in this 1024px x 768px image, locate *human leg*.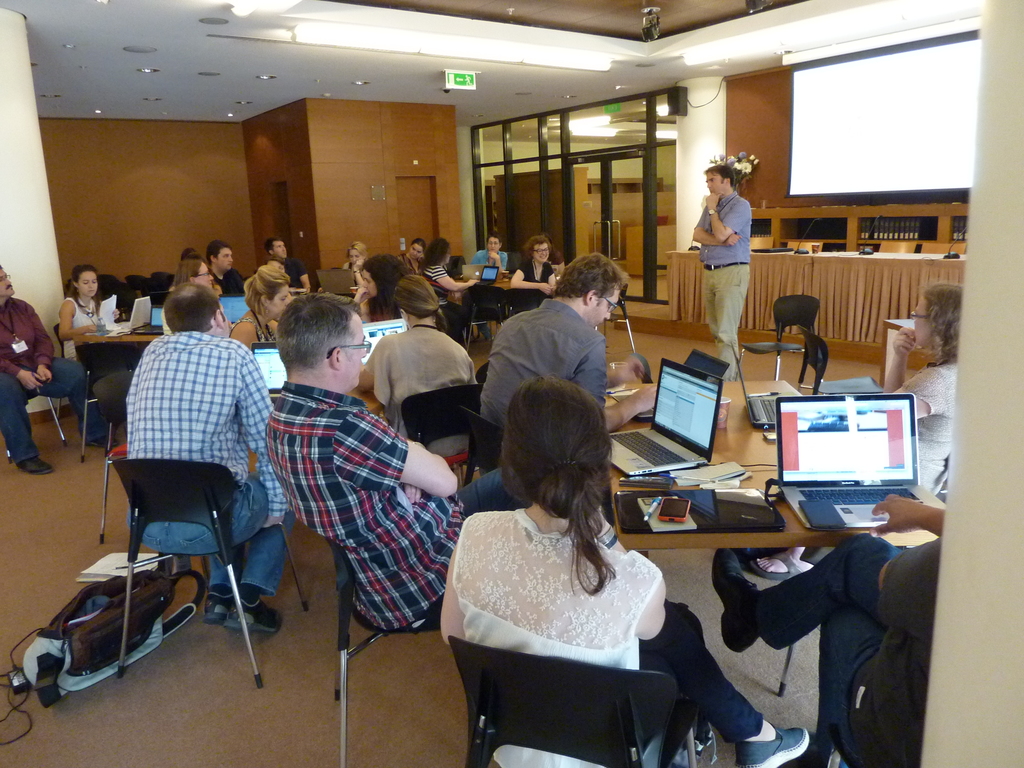
Bounding box: (710, 534, 903, 652).
